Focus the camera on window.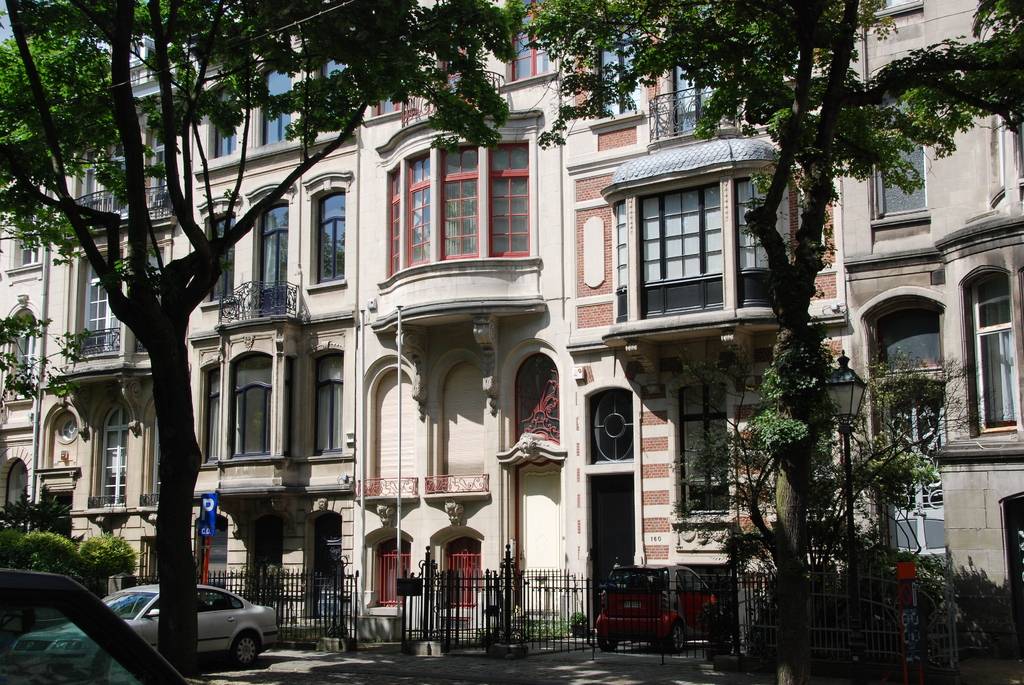
Focus region: rect(228, 356, 271, 457).
